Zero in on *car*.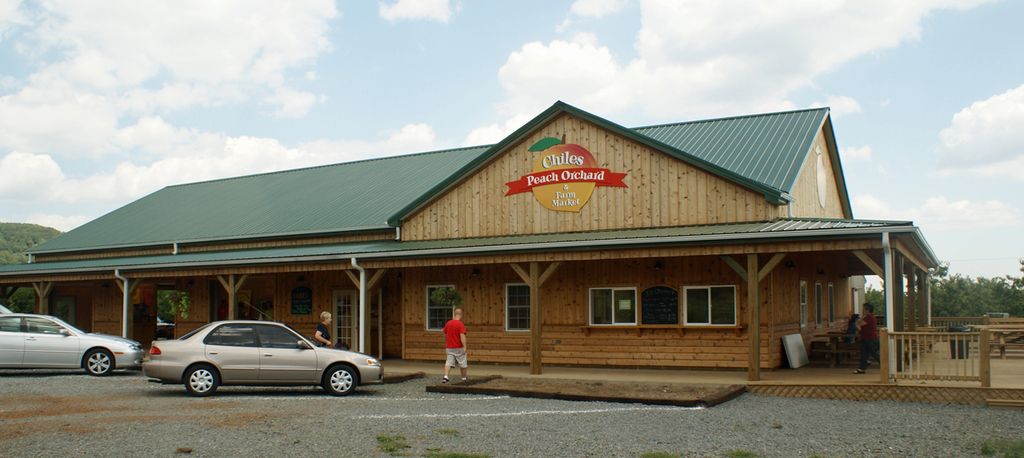
Zeroed in: [x1=0, y1=313, x2=138, y2=372].
